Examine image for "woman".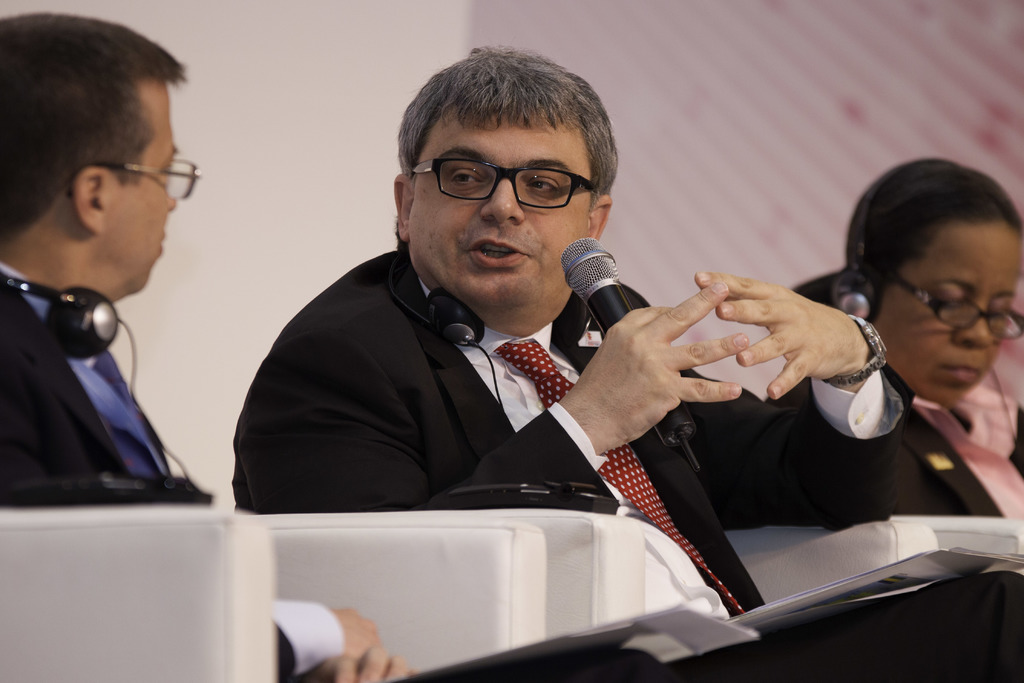
Examination result: <region>763, 145, 1023, 538</region>.
